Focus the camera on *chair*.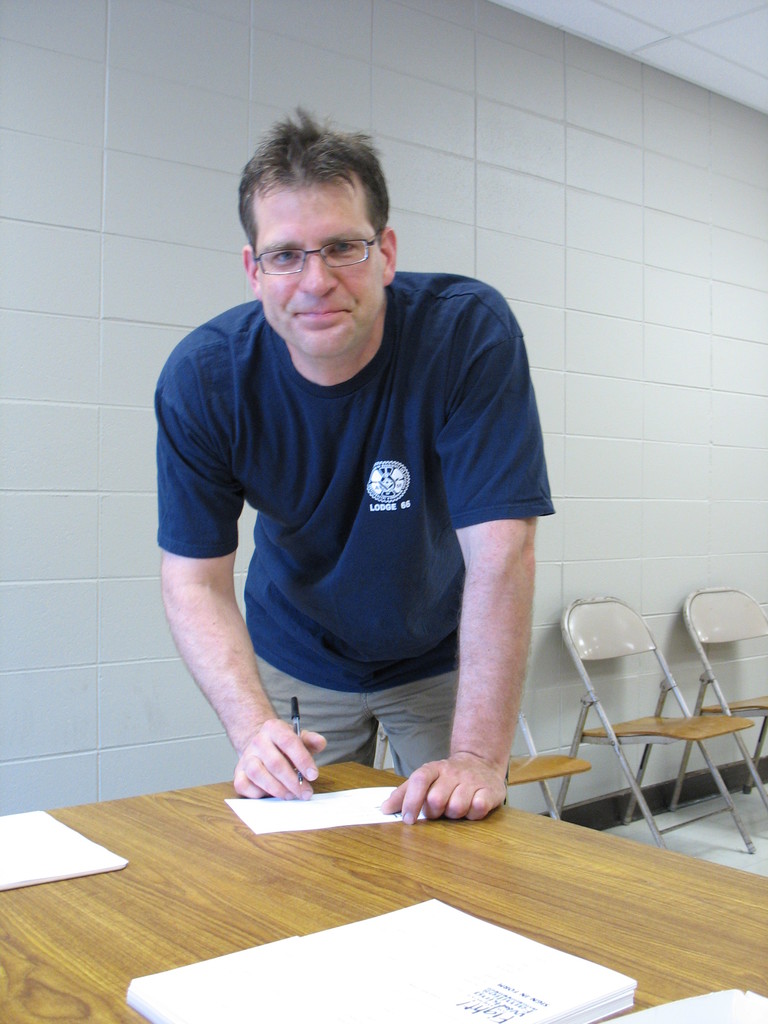
Focus region: [506,714,591,821].
